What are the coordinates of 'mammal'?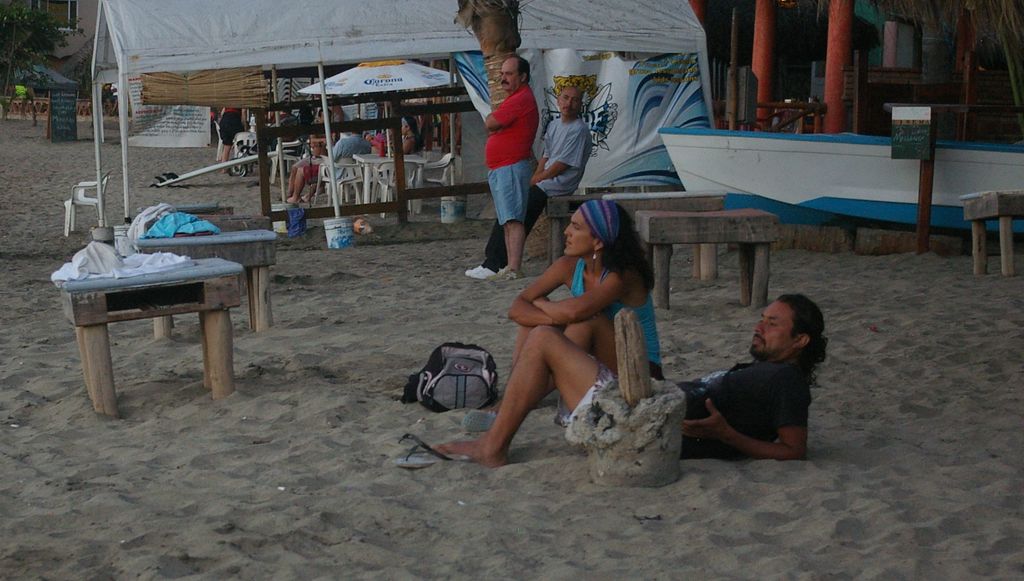
<bbox>510, 187, 668, 380</bbox>.
